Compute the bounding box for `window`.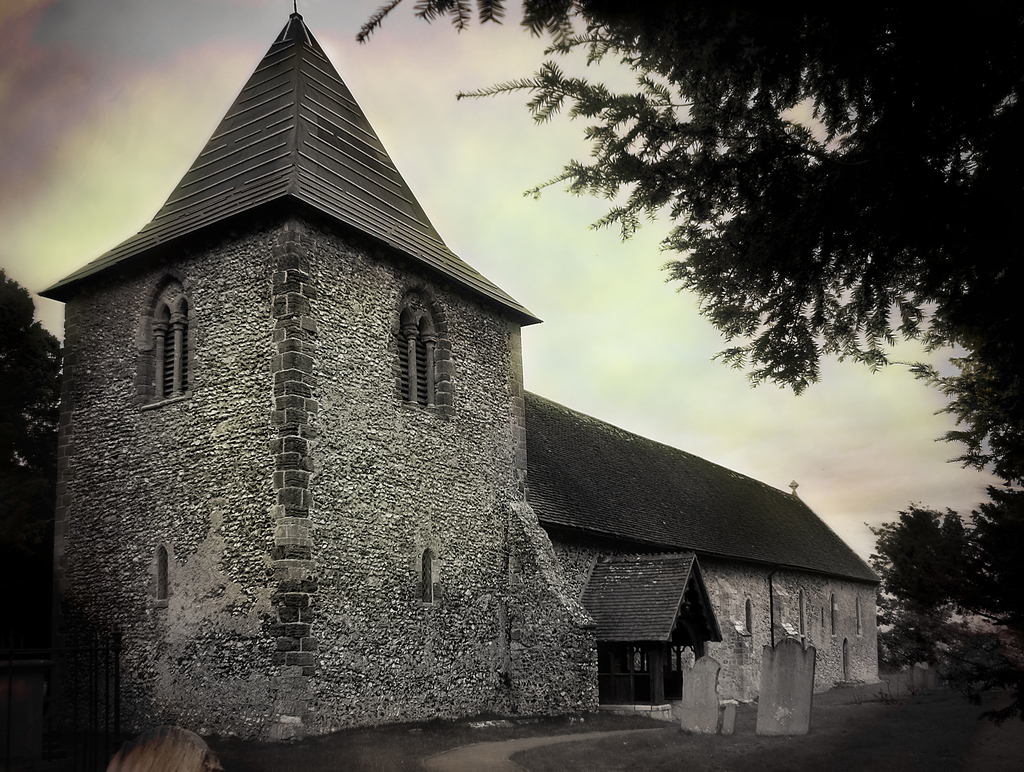
detection(422, 550, 431, 603).
